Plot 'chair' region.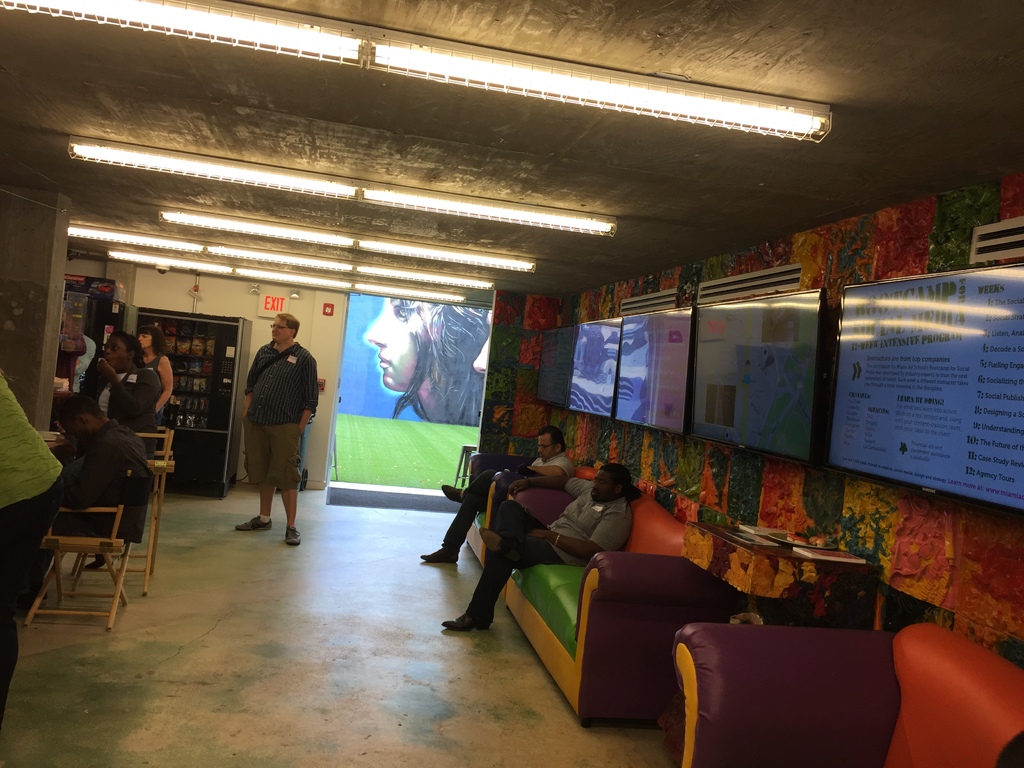
Plotted at pyautogui.locateOnScreen(664, 620, 934, 765).
